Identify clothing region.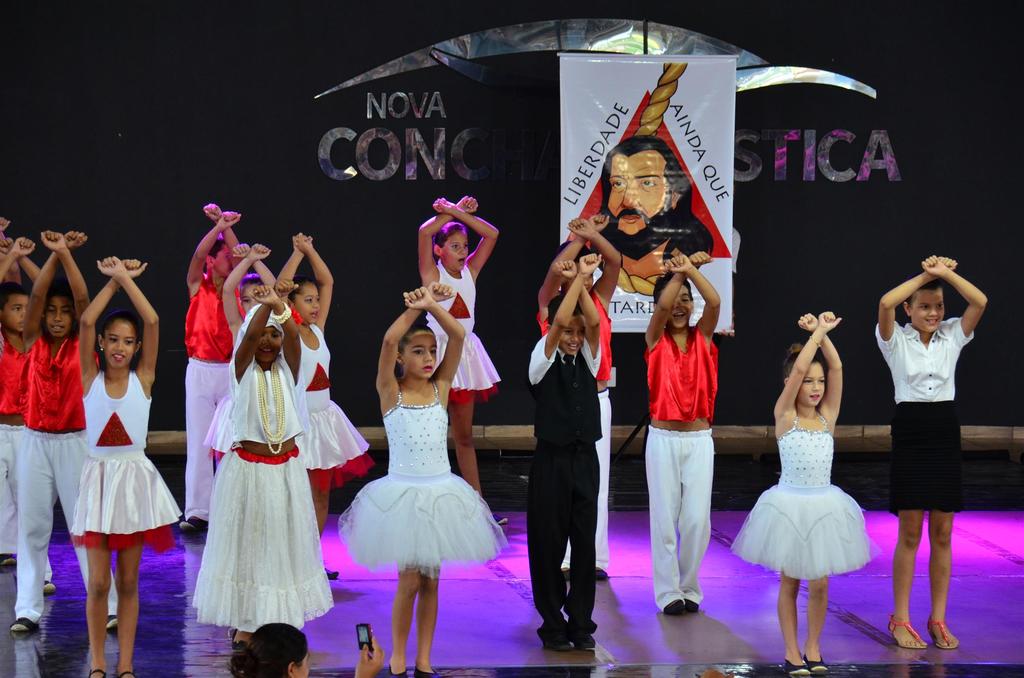
Region: [x1=884, y1=316, x2=980, y2=512].
